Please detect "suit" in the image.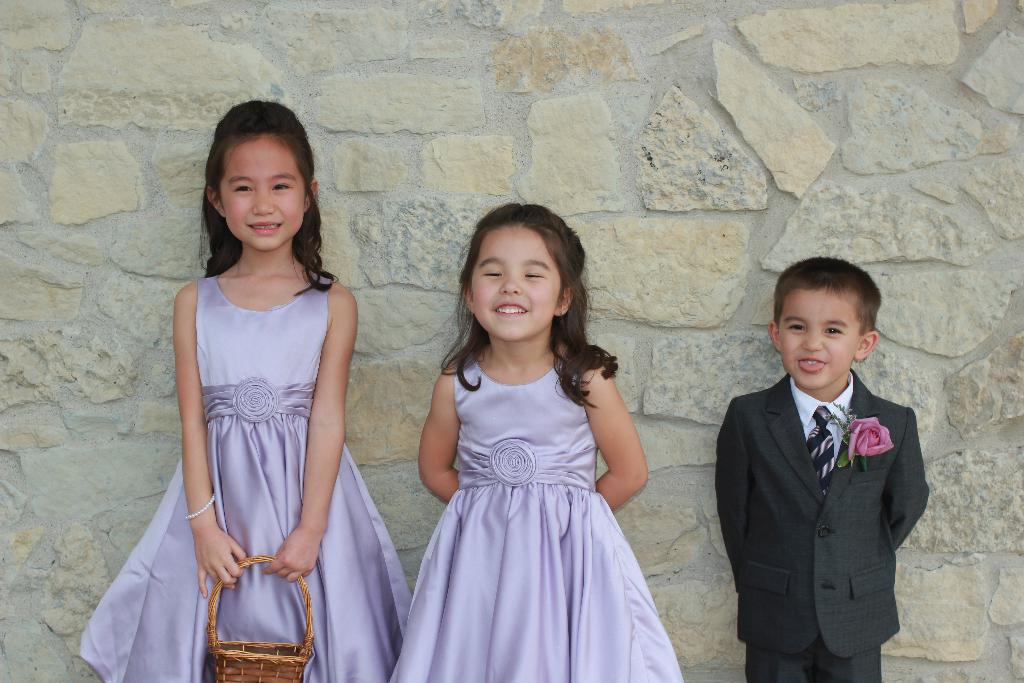
crop(715, 286, 936, 675).
